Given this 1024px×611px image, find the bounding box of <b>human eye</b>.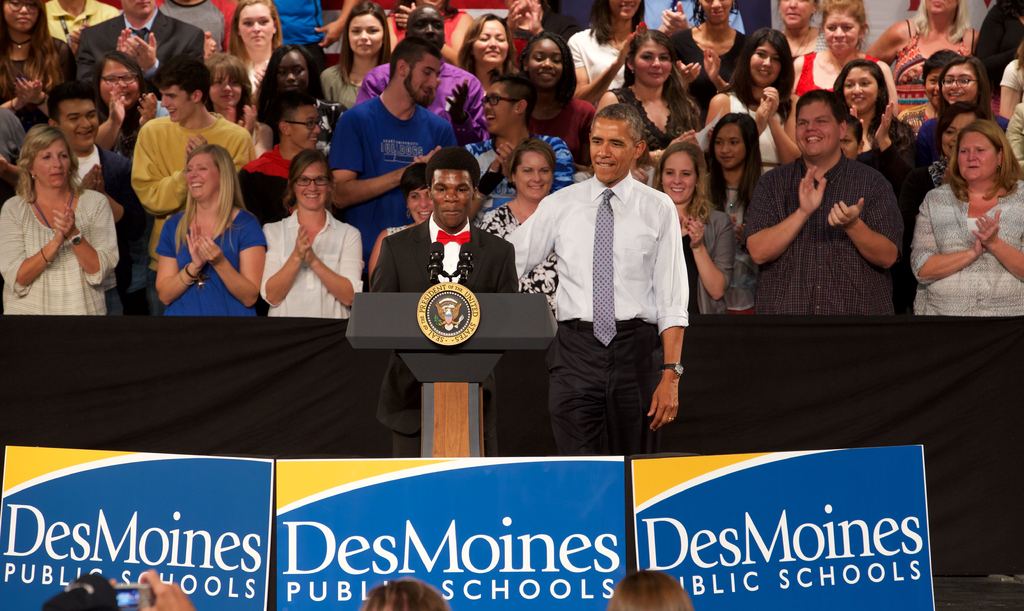
rect(421, 67, 429, 73).
